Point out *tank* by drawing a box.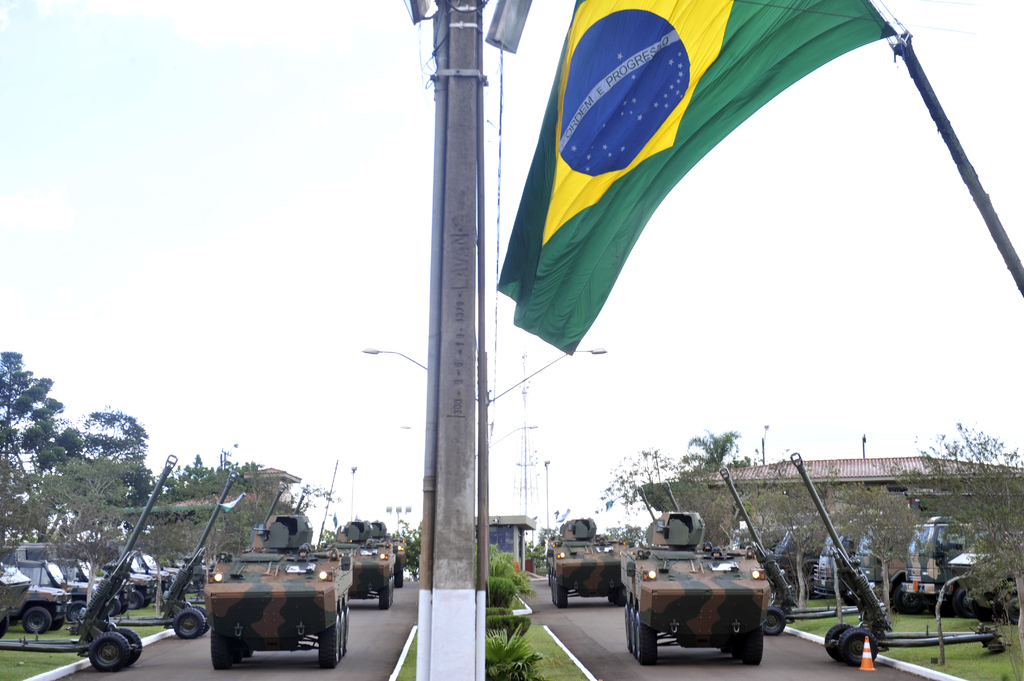
(x1=372, y1=519, x2=409, y2=588).
